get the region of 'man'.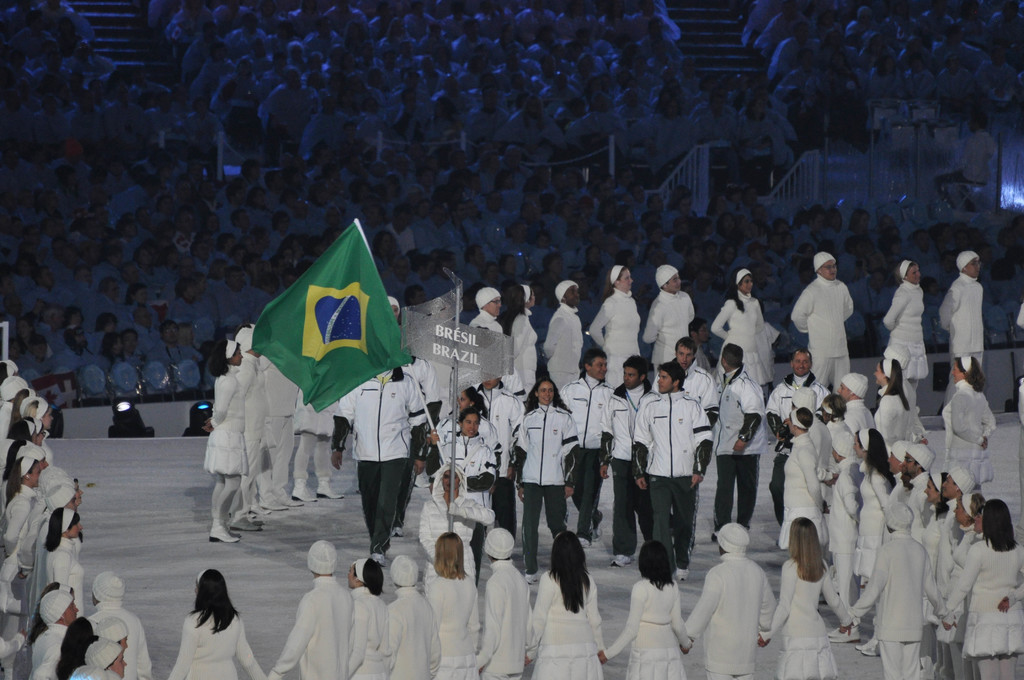
{"x1": 470, "y1": 286, "x2": 502, "y2": 334}.
